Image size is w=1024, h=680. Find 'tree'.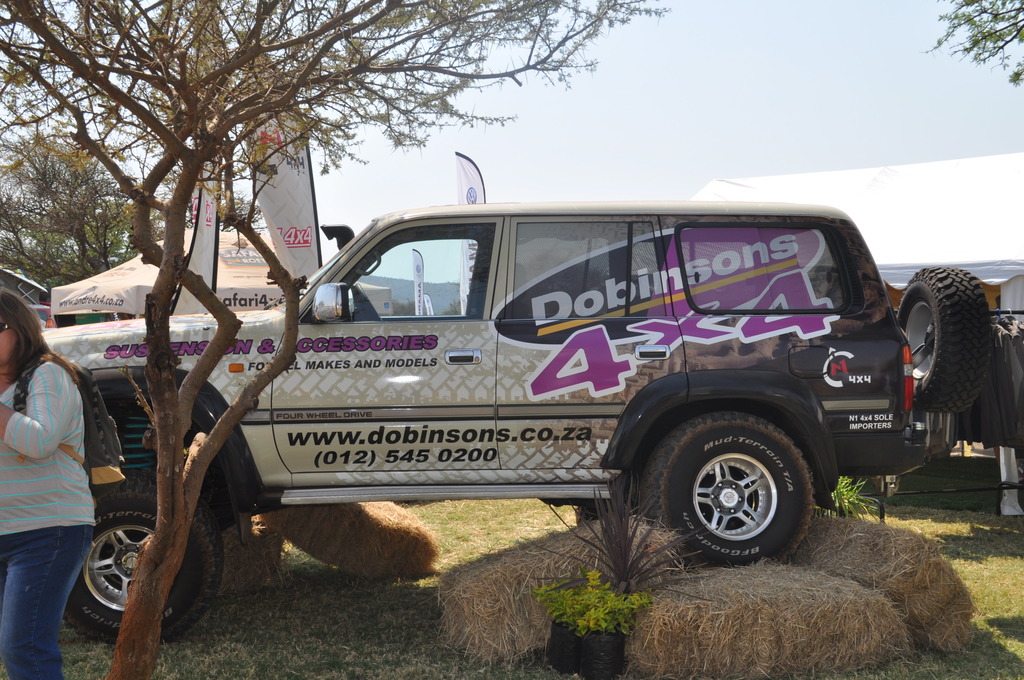
detection(440, 299, 468, 320).
